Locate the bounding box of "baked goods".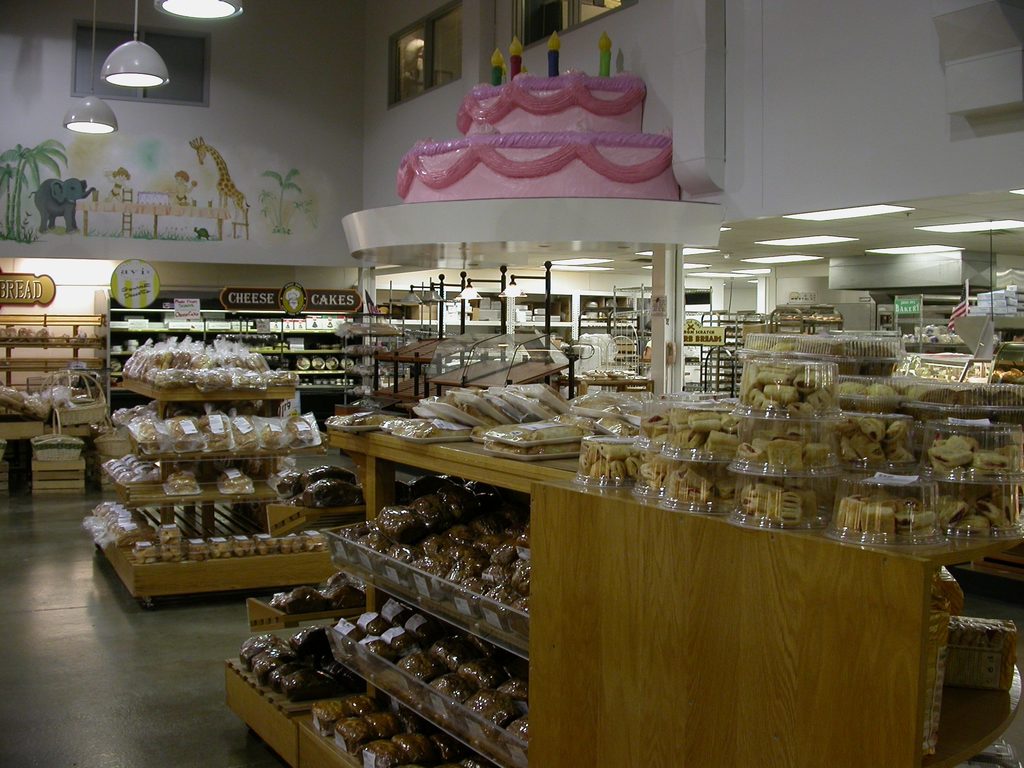
Bounding box: pyautogui.locateOnScreen(394, 66, 682, 204).
